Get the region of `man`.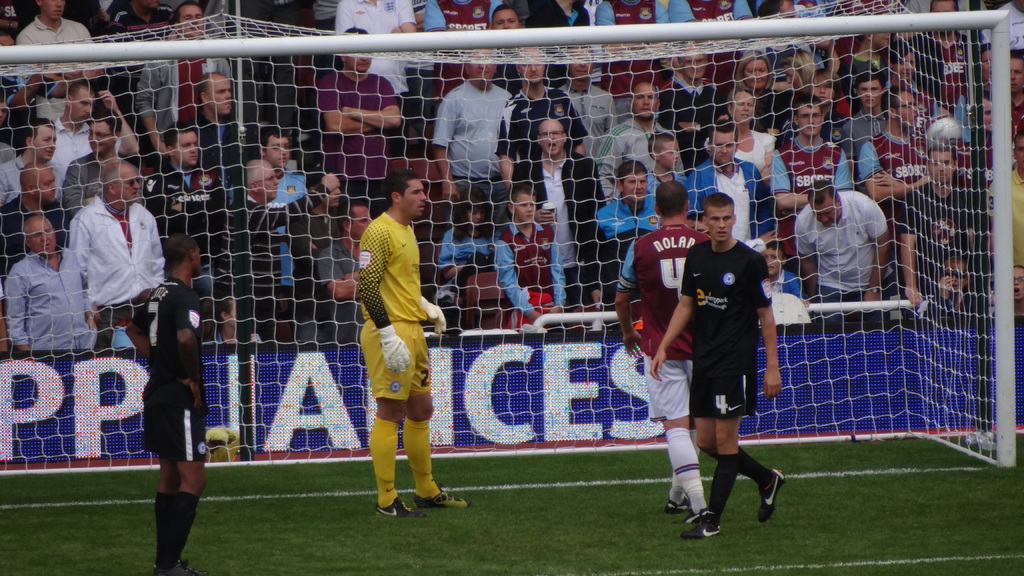
region(613, 180, 713, 524).
